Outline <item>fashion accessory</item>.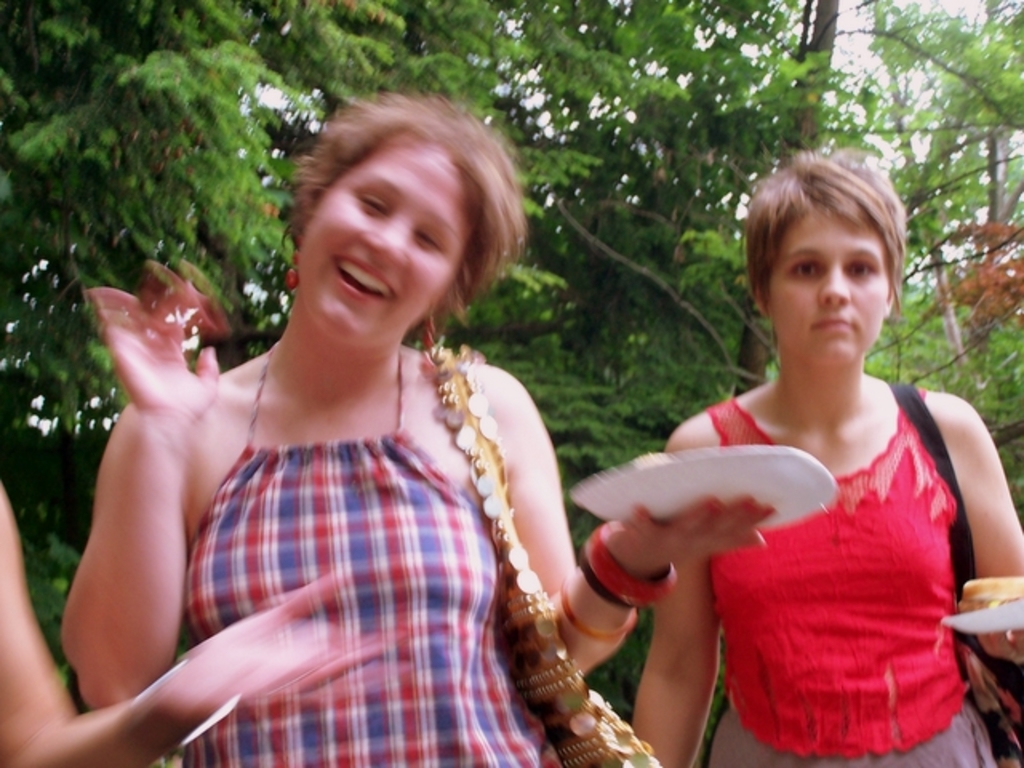
Outline: <box>894,384,1022,766</box>.
